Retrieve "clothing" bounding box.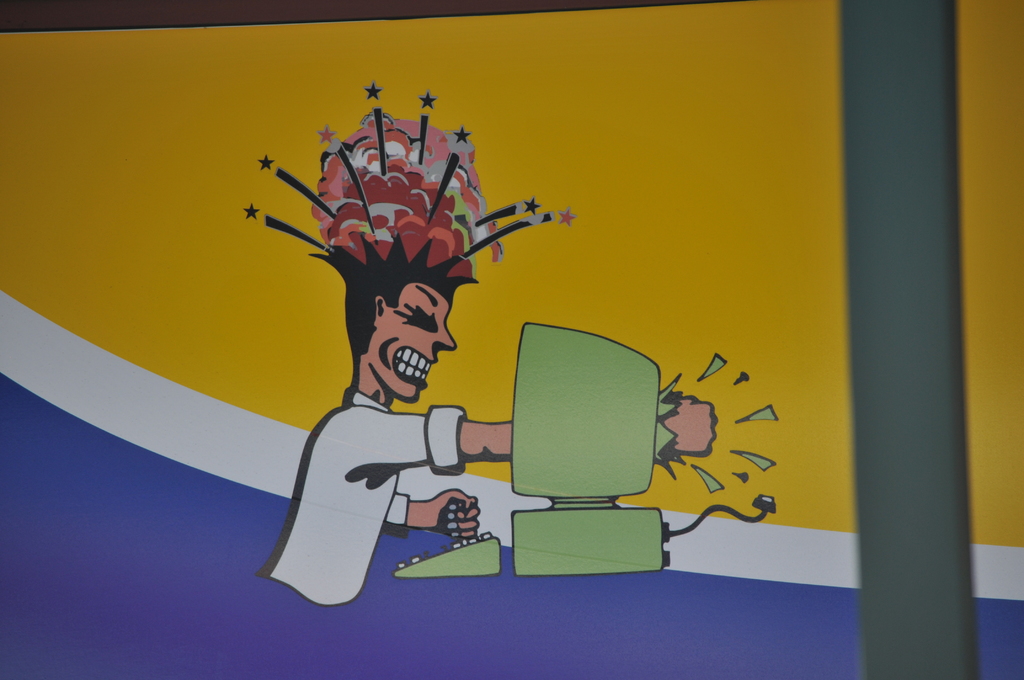
Bounding box: <bbox>266, 390, 466, 592</bbox>.
